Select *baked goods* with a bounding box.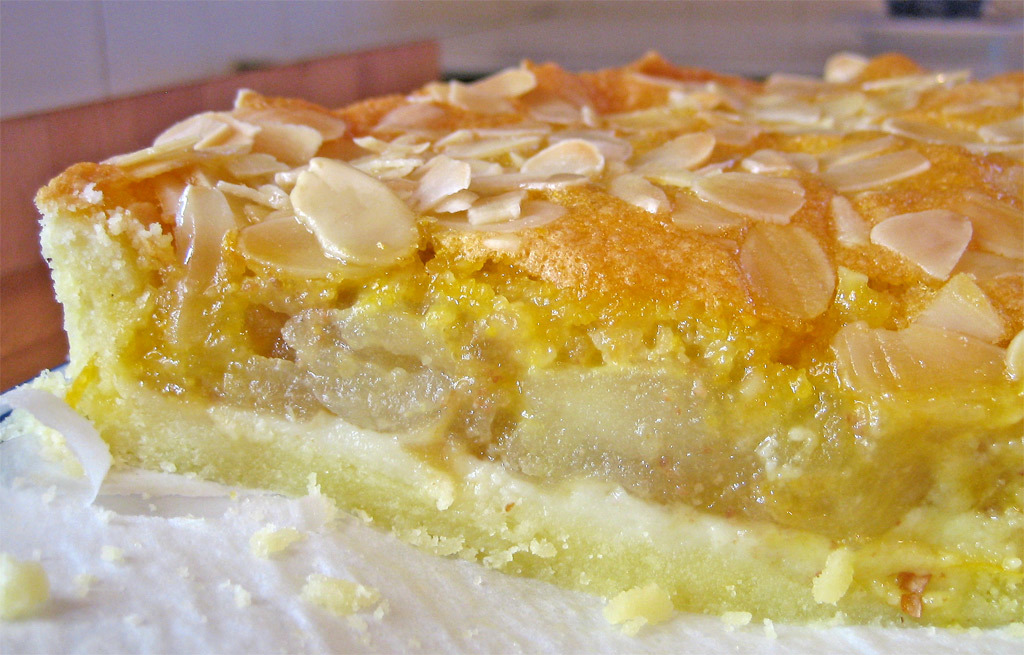
locate(30, 49, 1023, 635).
